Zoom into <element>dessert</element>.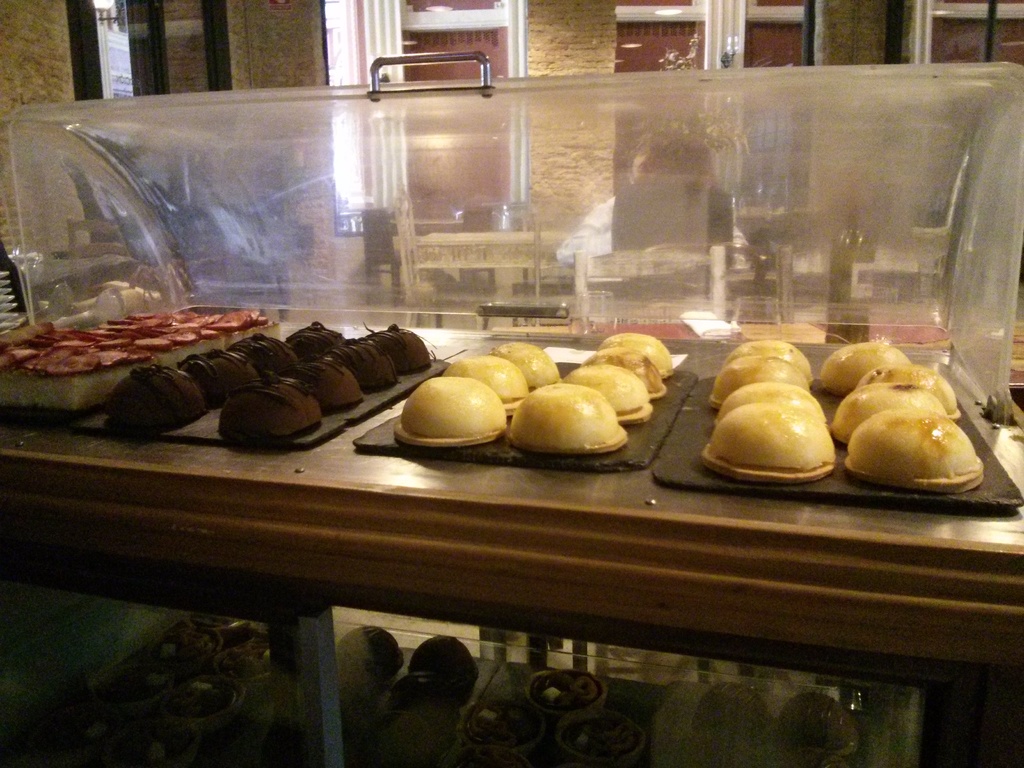
Zoom target: [564, 363, 650, 410].
